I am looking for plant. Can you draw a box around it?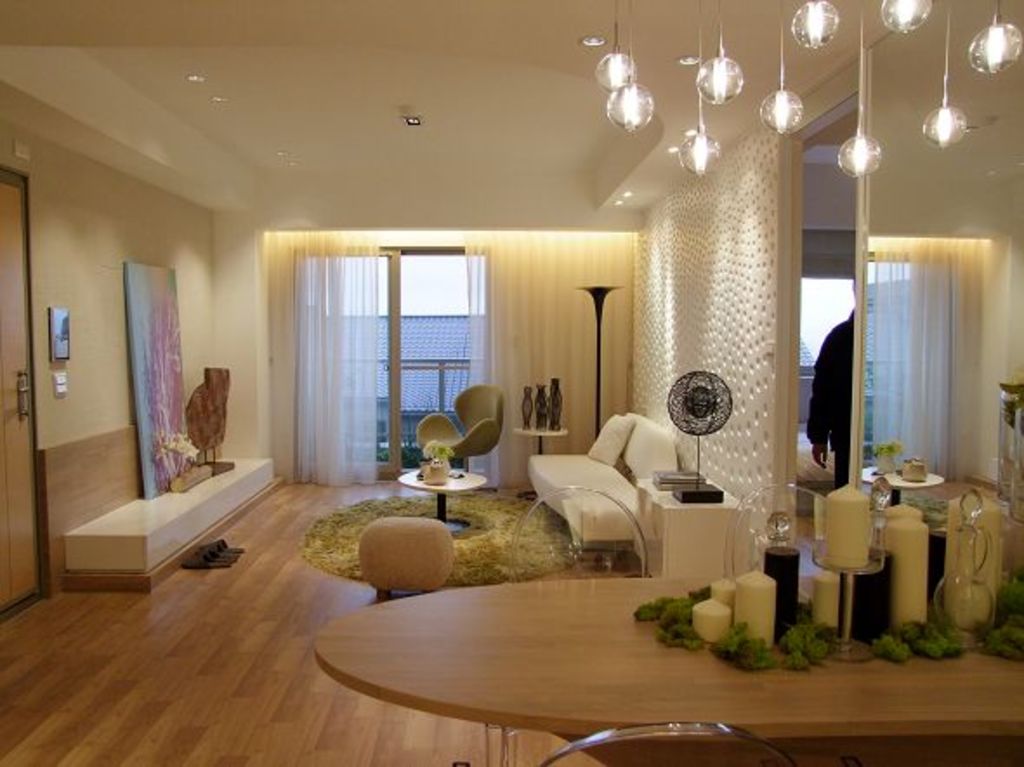
Sure, the bounding box is [left=741, top=625, right=774, bottom=666].
